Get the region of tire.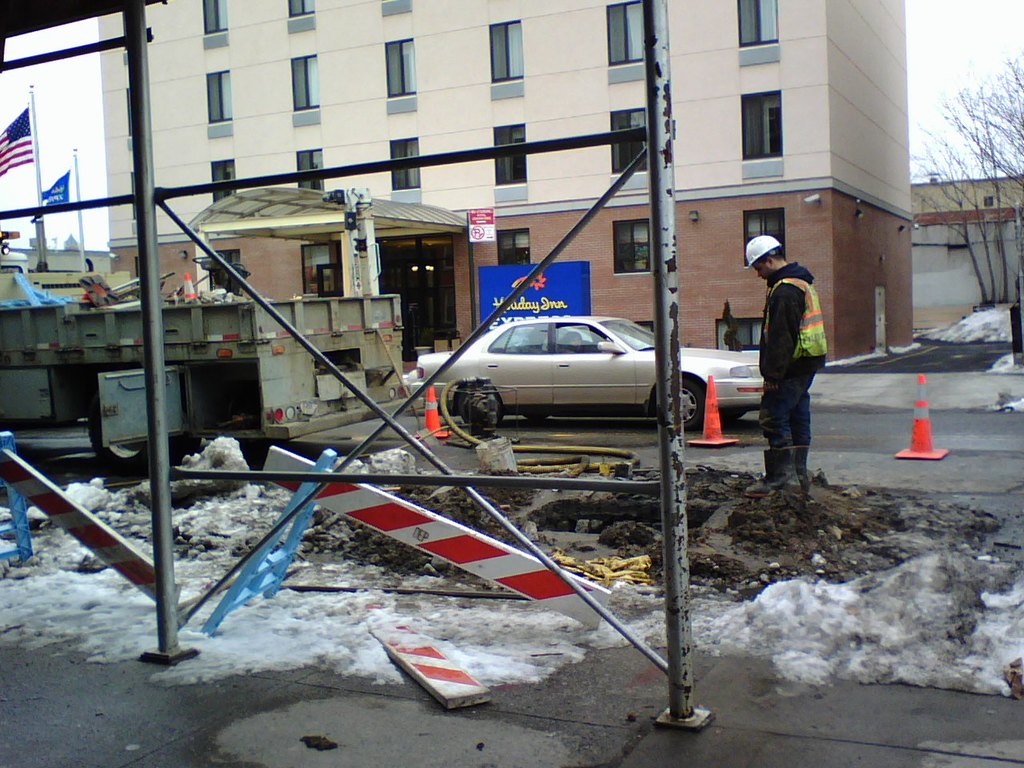
crop(86, 402, 154, 480).
